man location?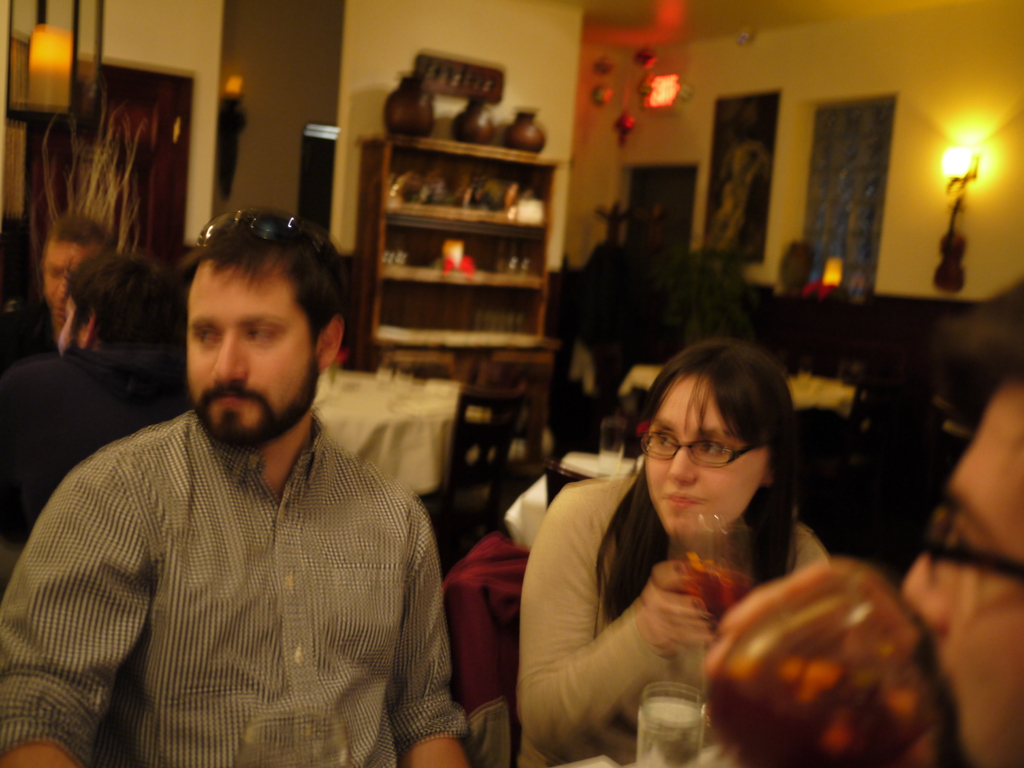
[1, 250, 175, 590]
